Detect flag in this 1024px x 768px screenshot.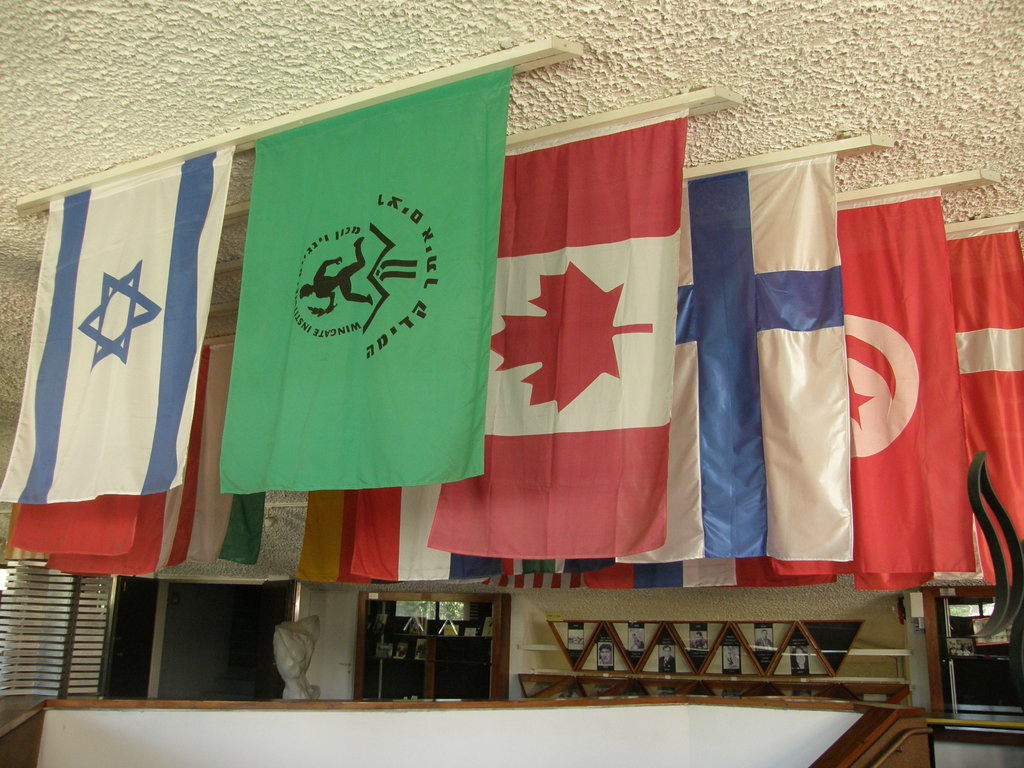
Detection: <box>475,95,693,589</box>.
